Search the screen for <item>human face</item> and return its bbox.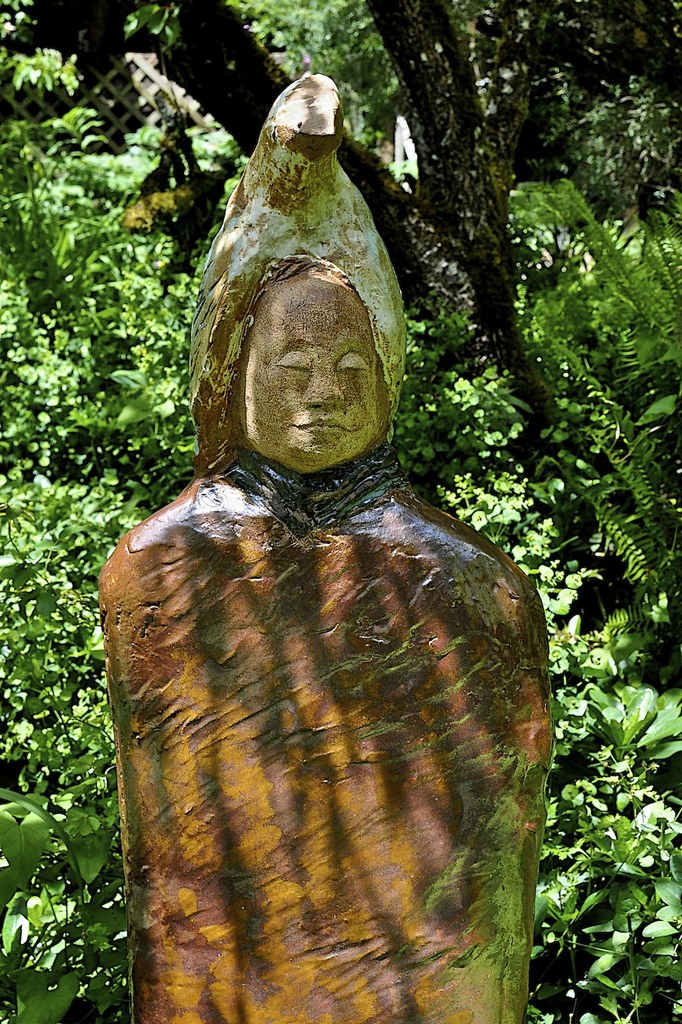
Found: crop(230, 252, 382, 477).
